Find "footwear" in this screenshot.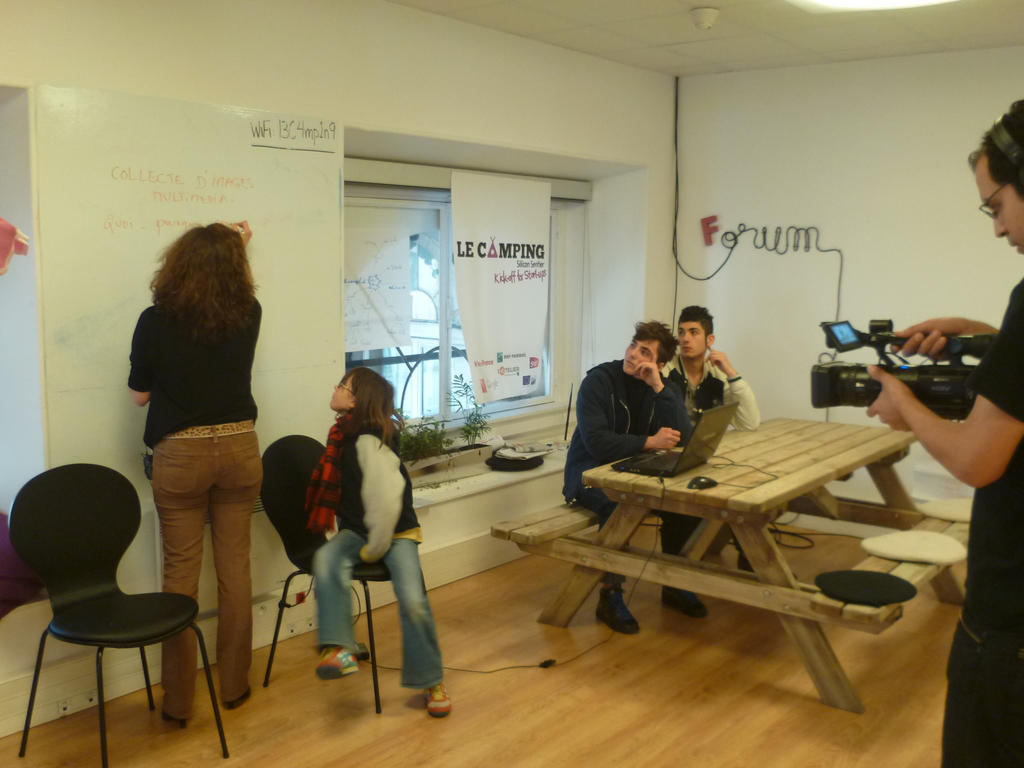
The bounding box for "footwear" is bbox=[730, 550, 795, 578].
